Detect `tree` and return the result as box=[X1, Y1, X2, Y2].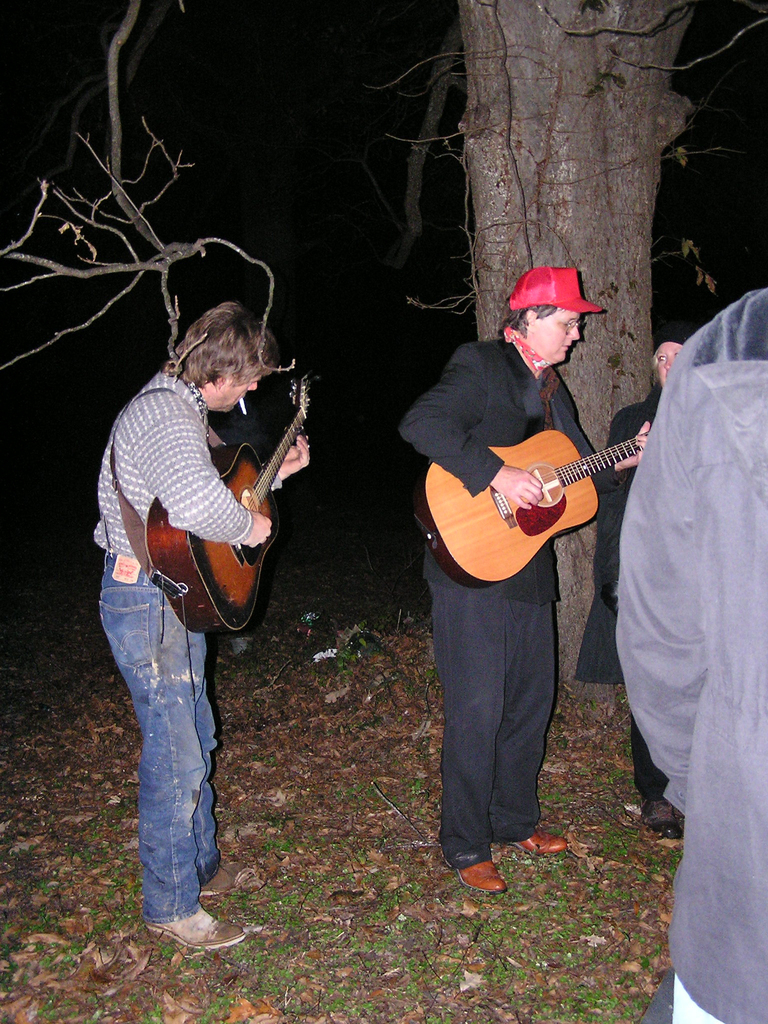
box=[452, 0, 692, 680].
